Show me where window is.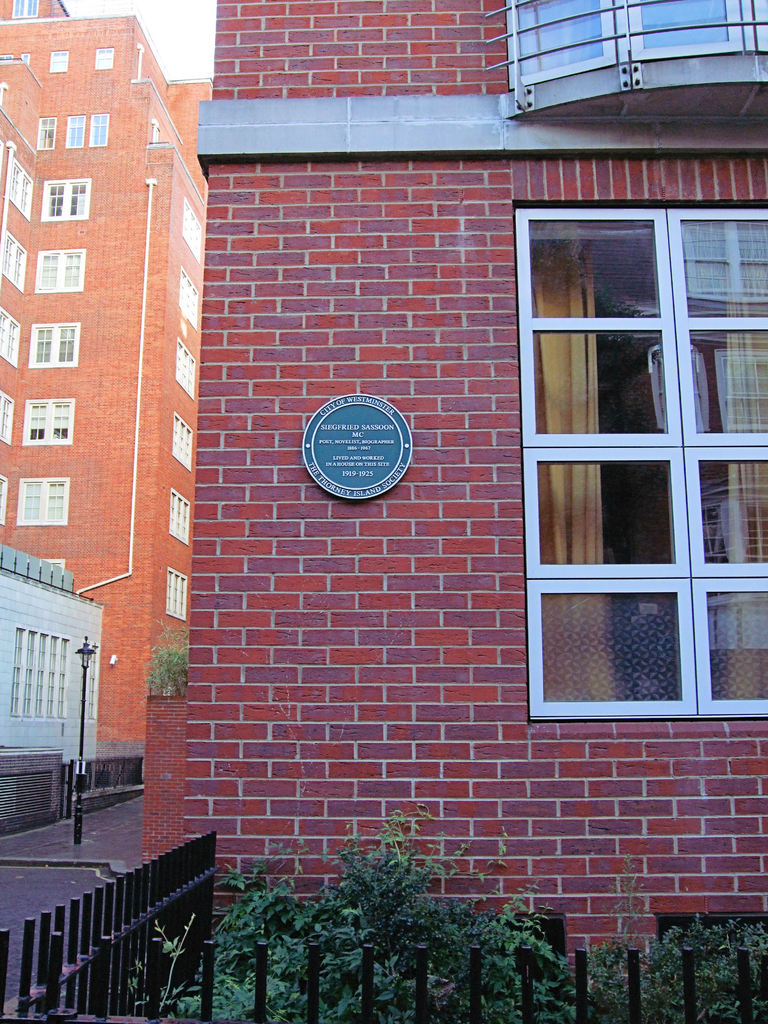
window is at bbox(36, 115, 58, 148).
